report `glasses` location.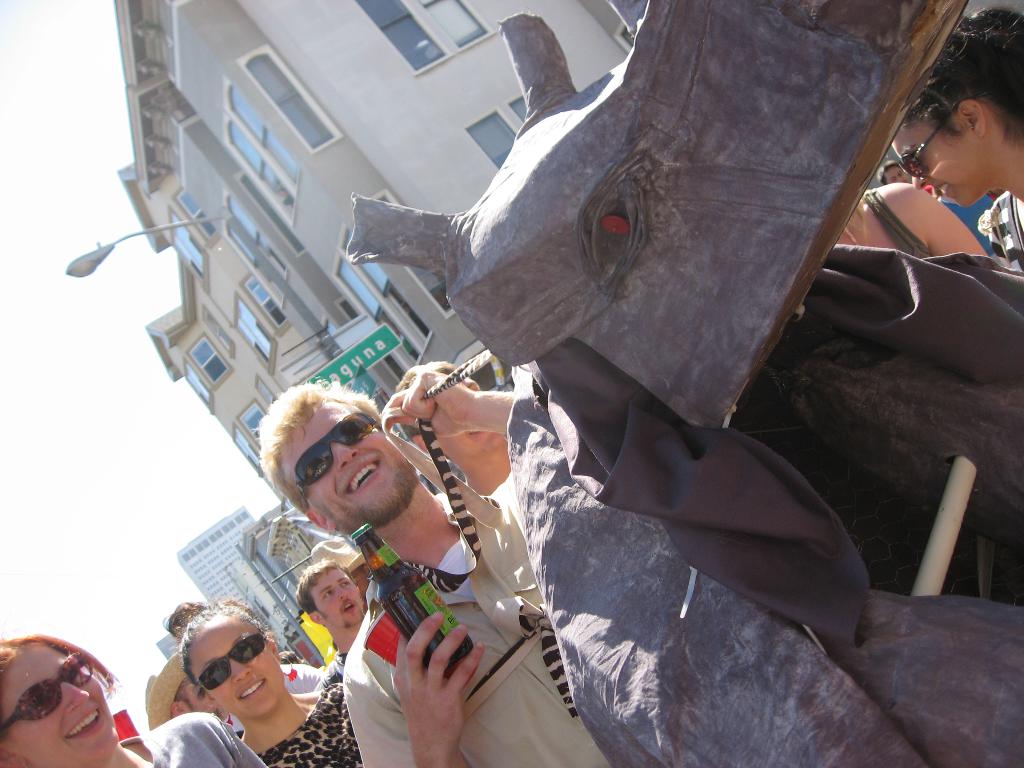
Report: detection(902, 88, 1017, 184).
